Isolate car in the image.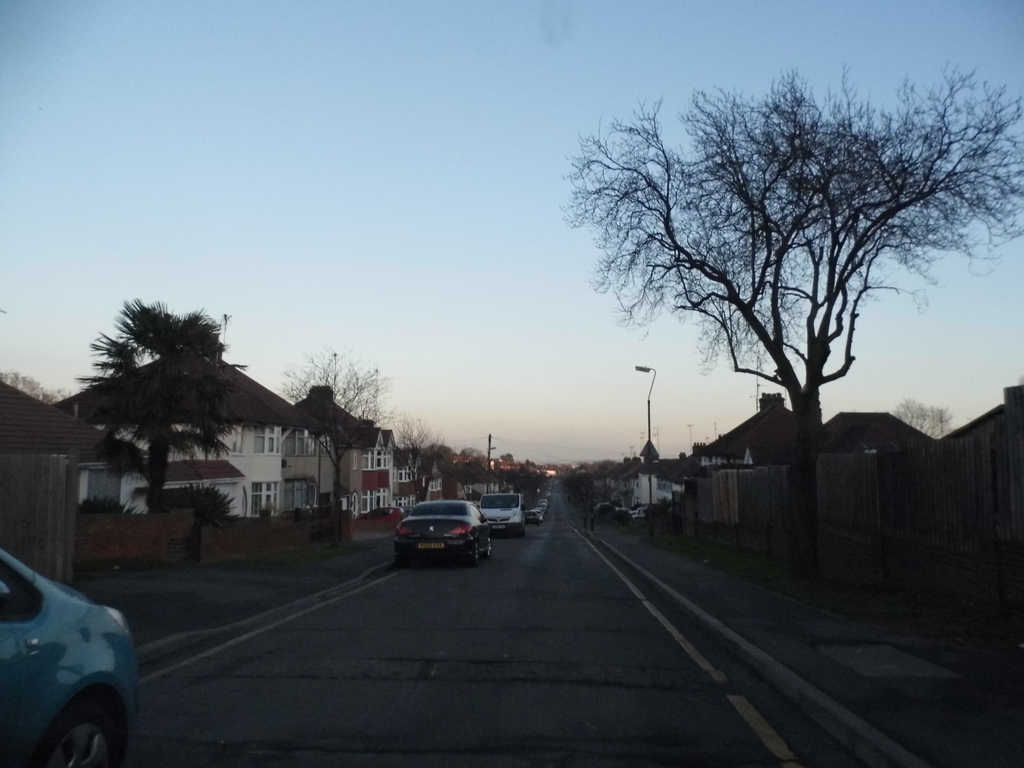
Isolated region: [2, 543, 144, 758].
